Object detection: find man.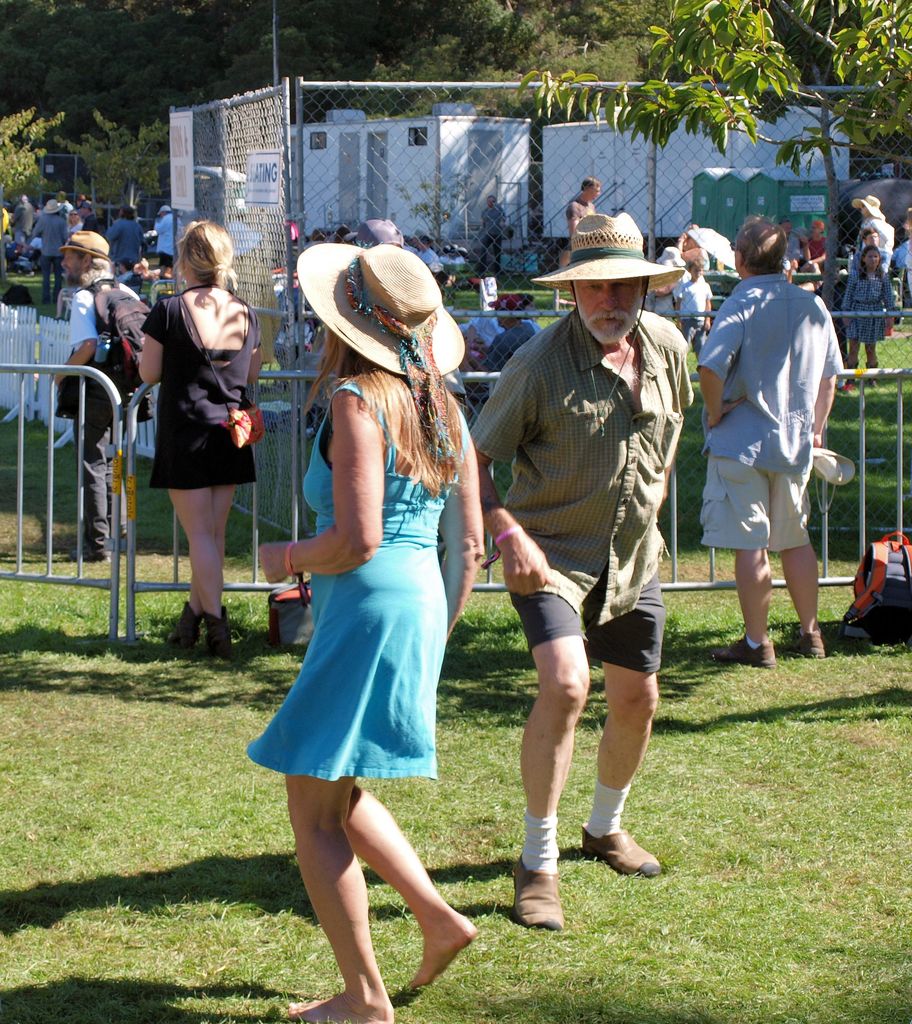
<region>153, 202, 177, 279</region>.
